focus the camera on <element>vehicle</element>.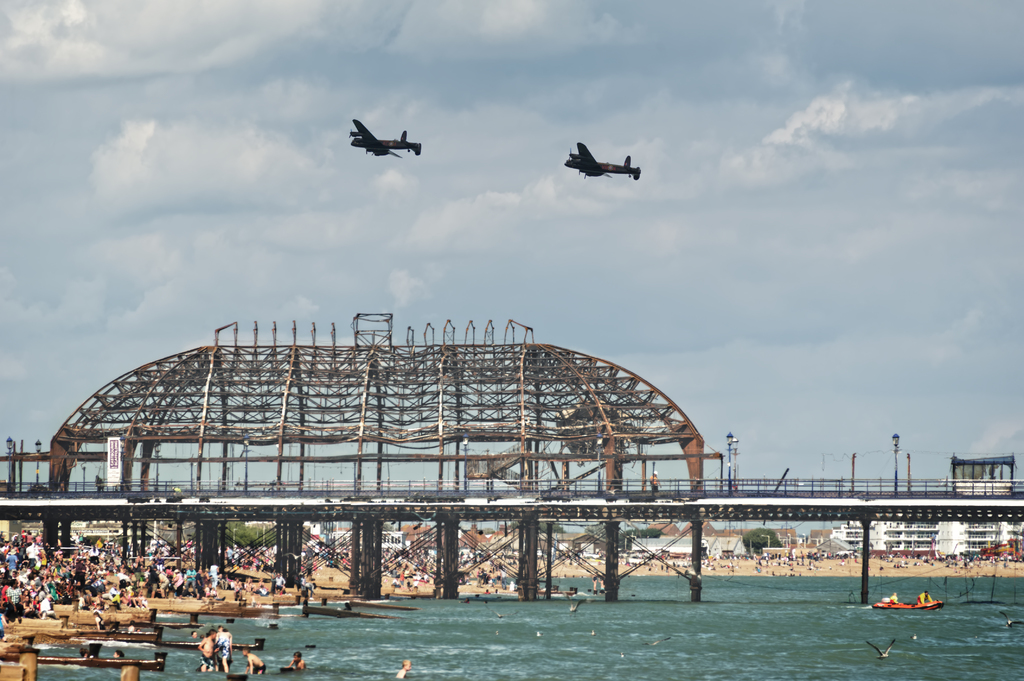
Focus region: (left=560, top=129, right=644, bottom=184).
